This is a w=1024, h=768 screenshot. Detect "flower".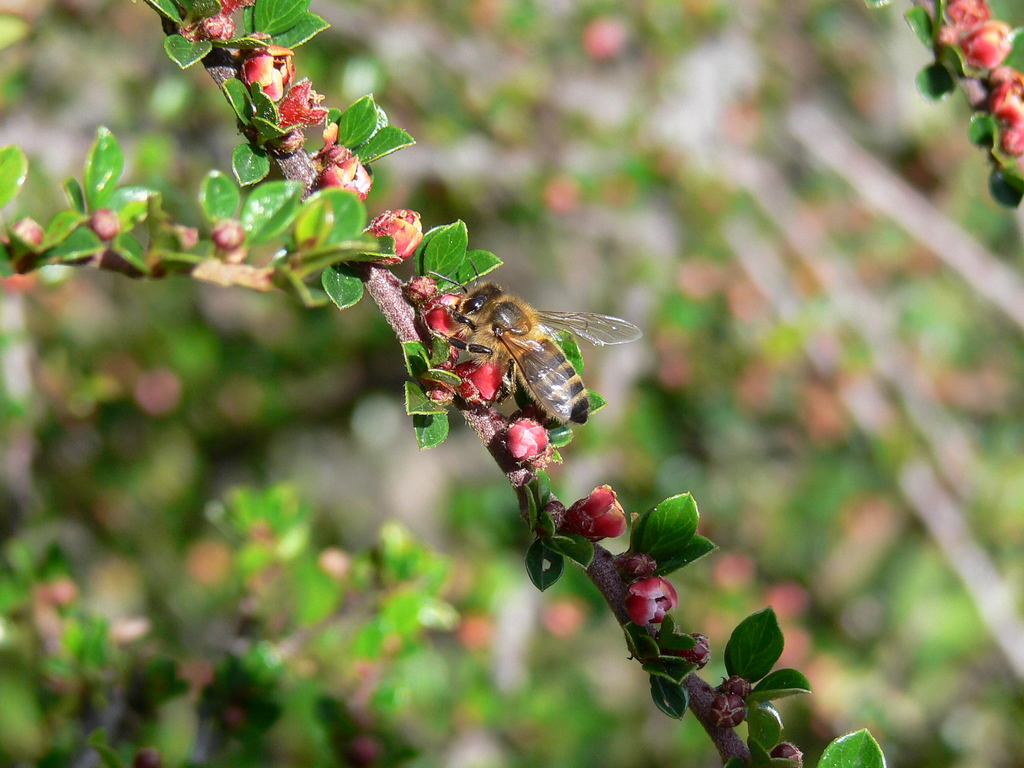
bbox=[0, 213, 42, 275].
